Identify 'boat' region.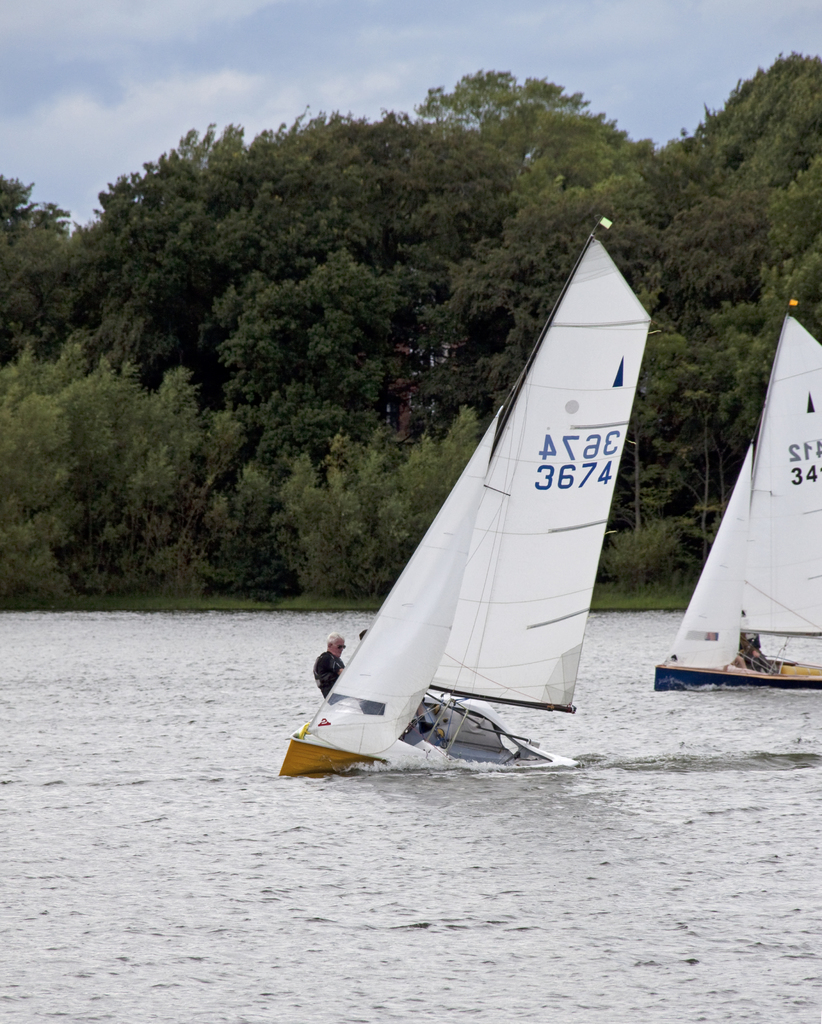
Region: bbox=[268, 222, 672, 765].
